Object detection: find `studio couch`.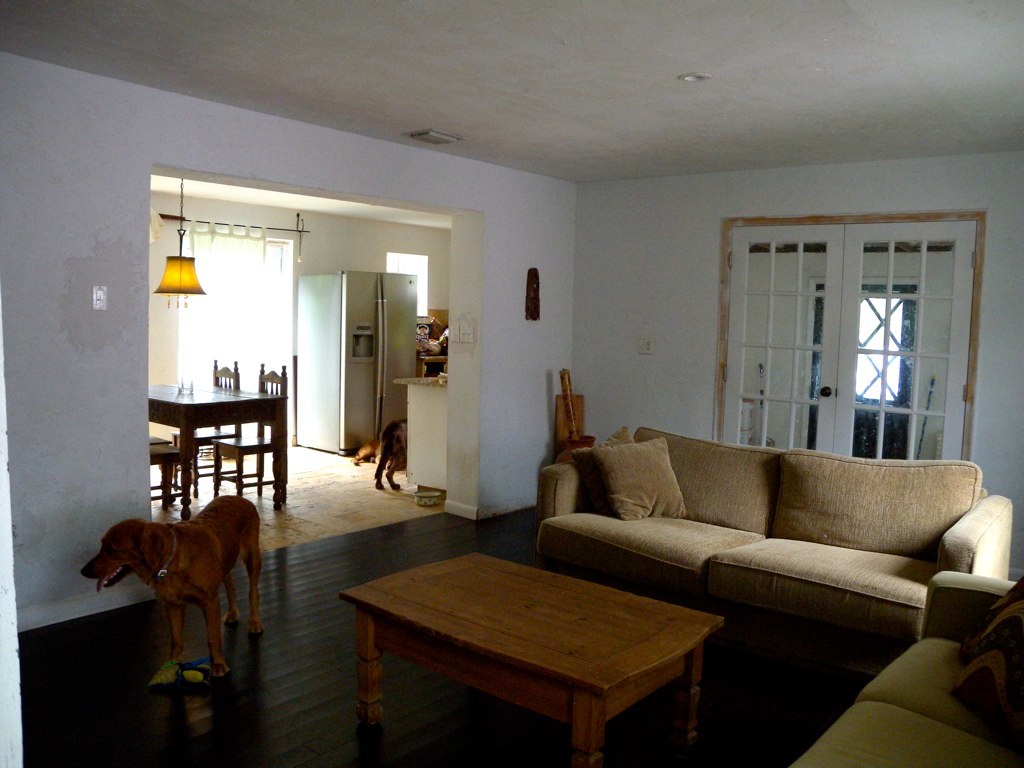
box(529, 418, 1012, 648).
